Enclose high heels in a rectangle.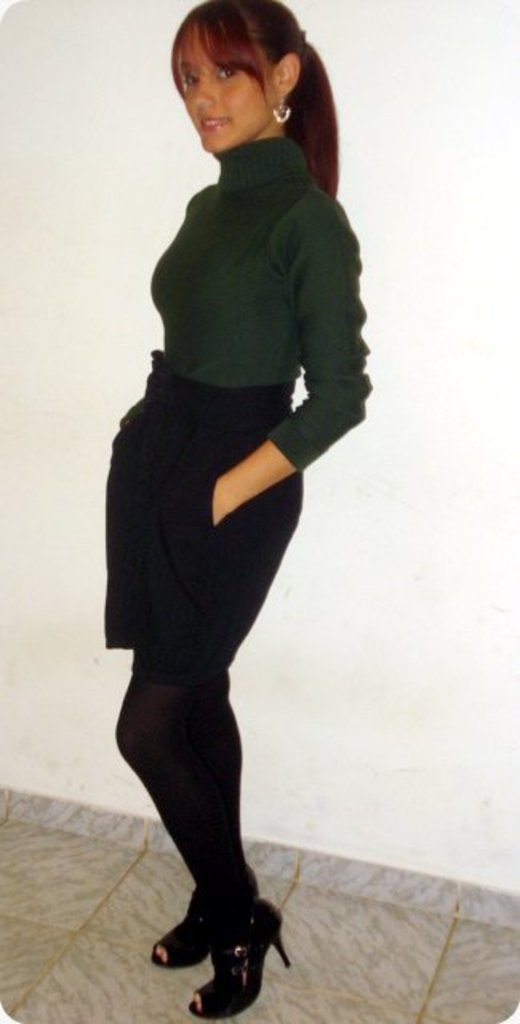
{"left": 152, "top": 914, "right": 213, "bottom": 970}.
